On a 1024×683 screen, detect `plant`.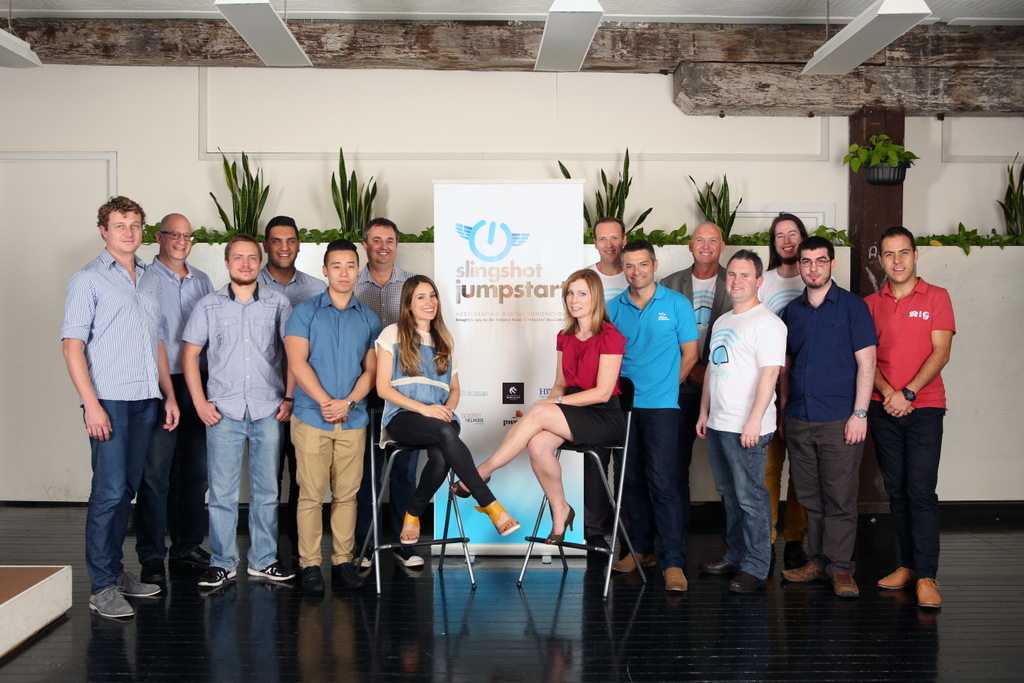
{"left": 841, "top": 124, "right": 917, "bottom": 177}.
